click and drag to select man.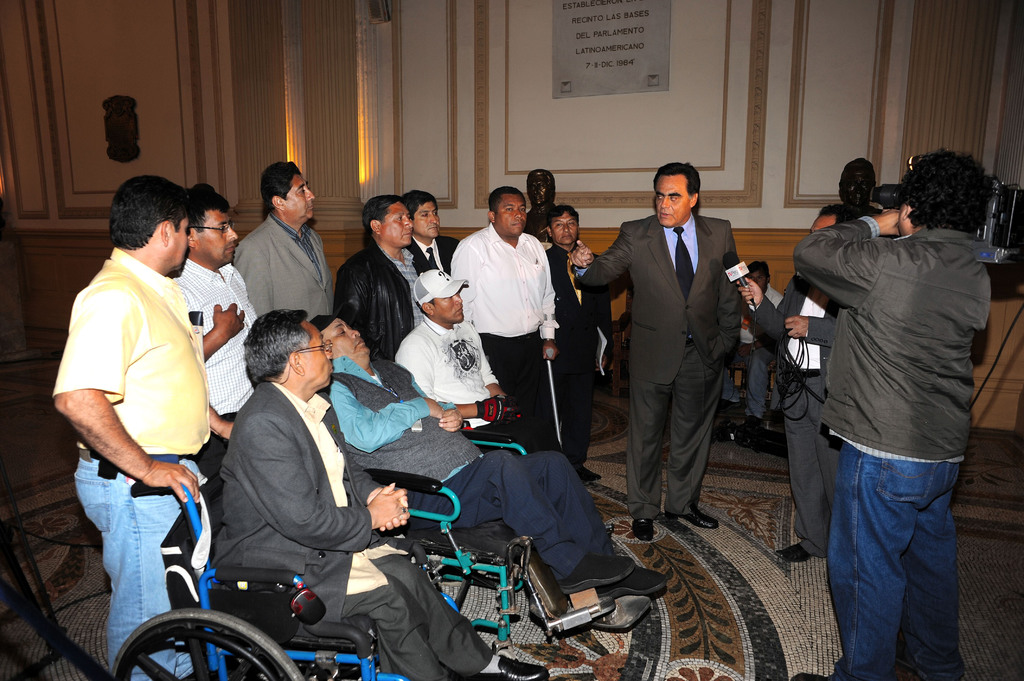
Selection: (337,193,430,340).
